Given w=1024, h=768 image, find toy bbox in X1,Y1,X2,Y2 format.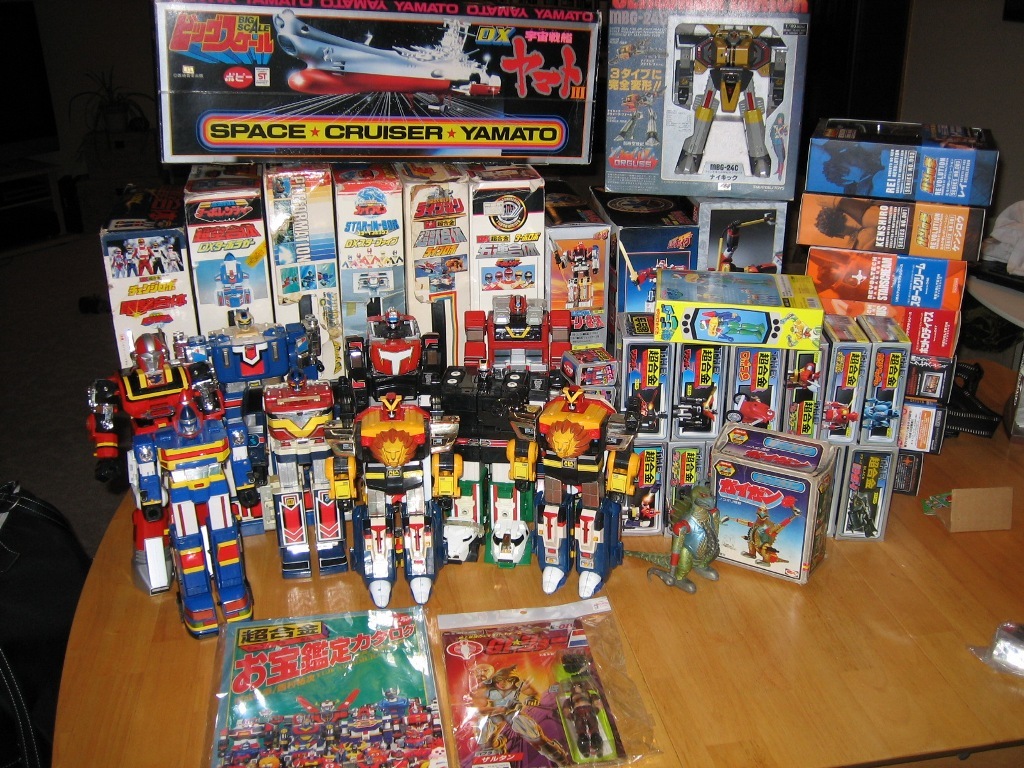
586,361,616,387.
